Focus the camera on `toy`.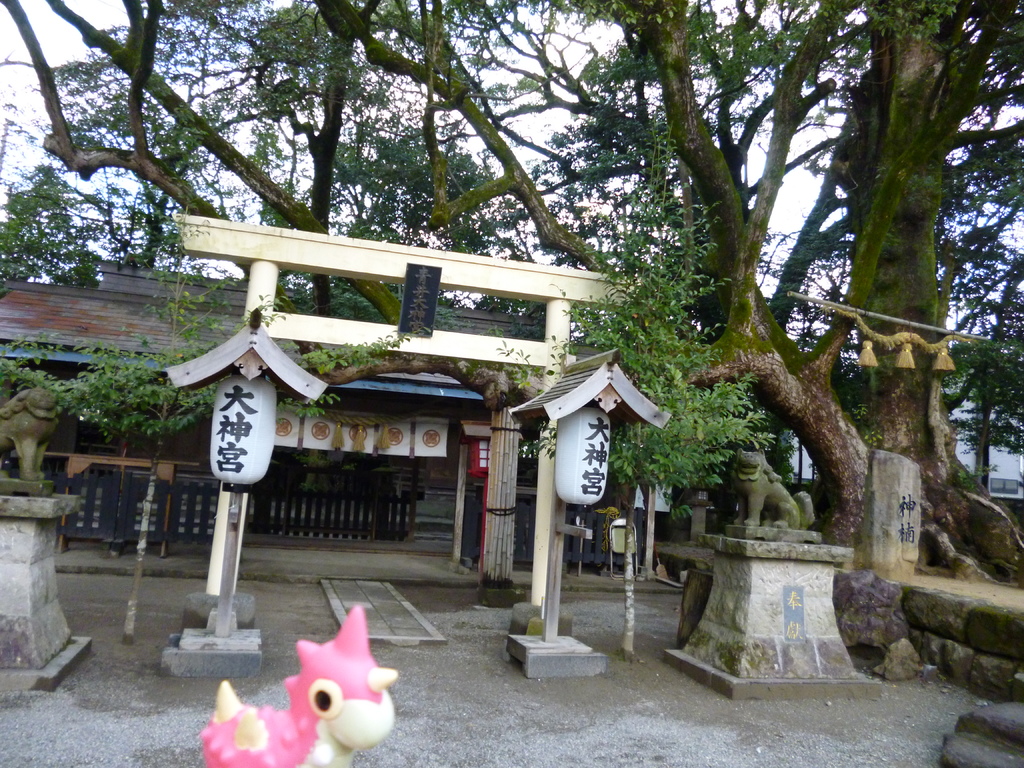
Focus region: x1=222, y1=591, x2=396, y2=739.
